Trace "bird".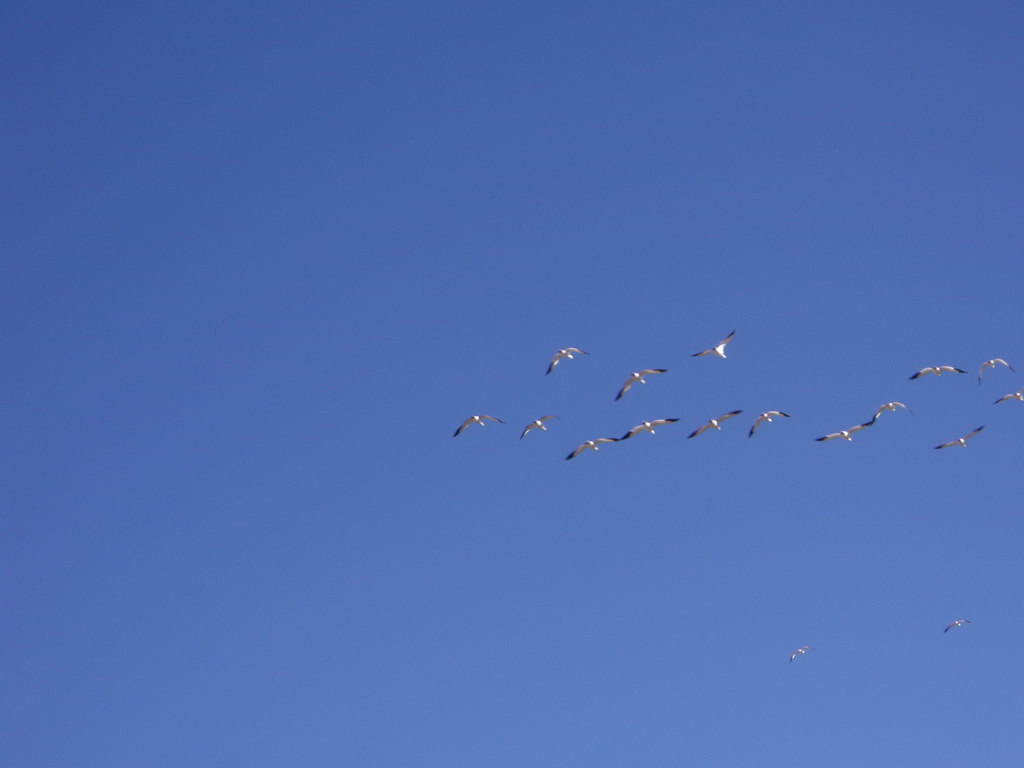
Traced to 816, 420, 877, 445.
